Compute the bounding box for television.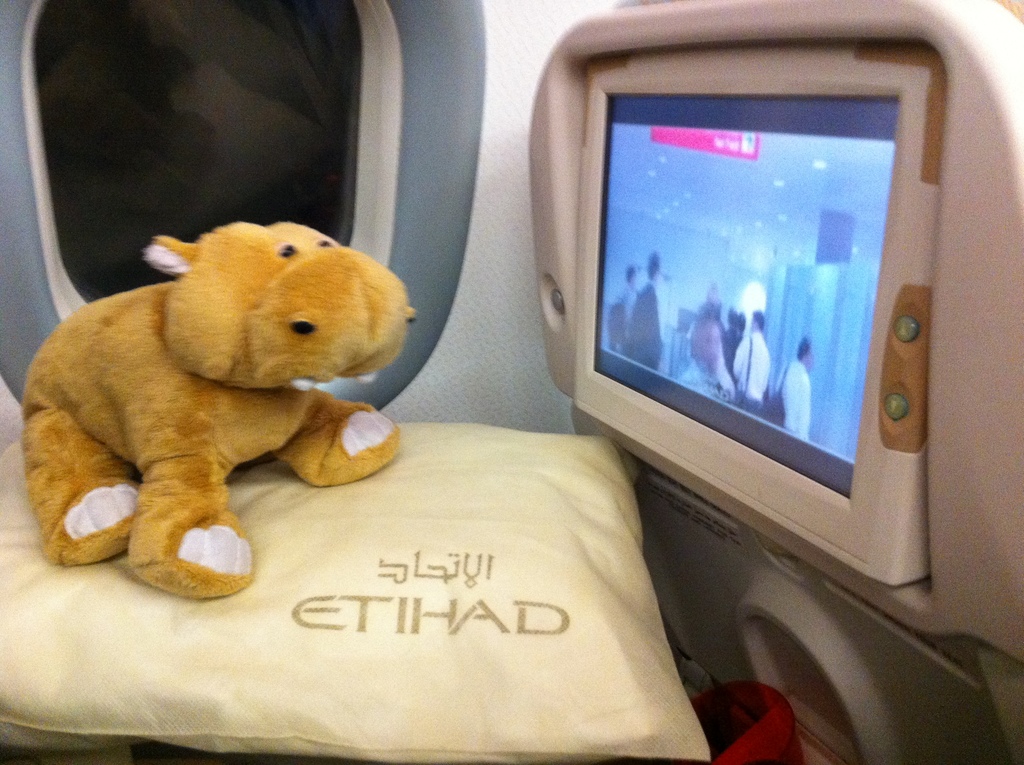
select_region(568, 54, 940, 584).
